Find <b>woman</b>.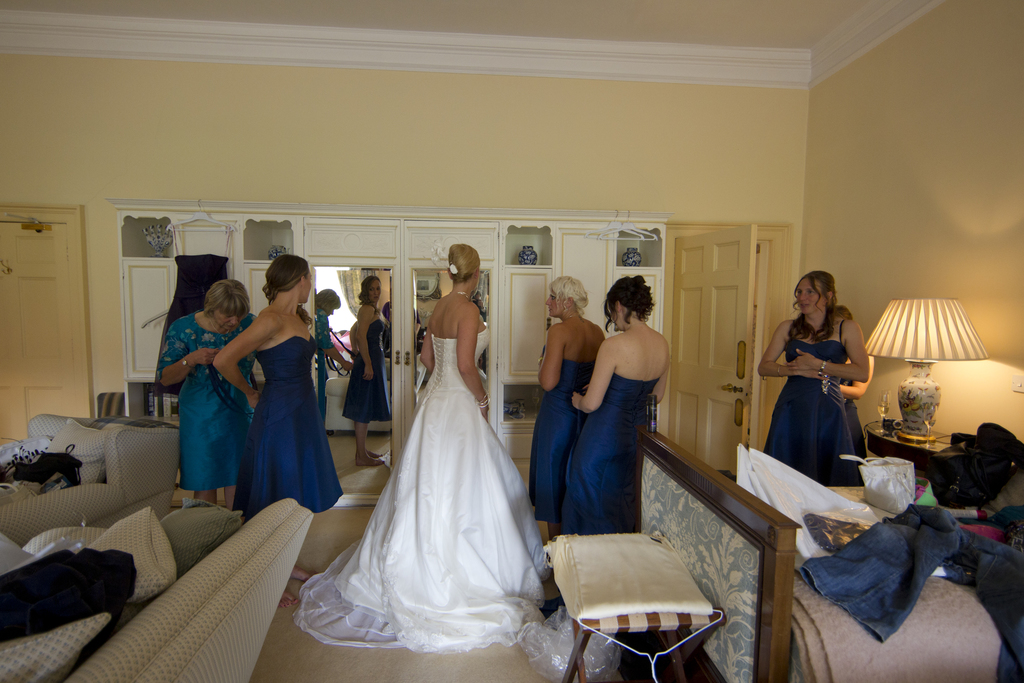
362:237:534:613.
